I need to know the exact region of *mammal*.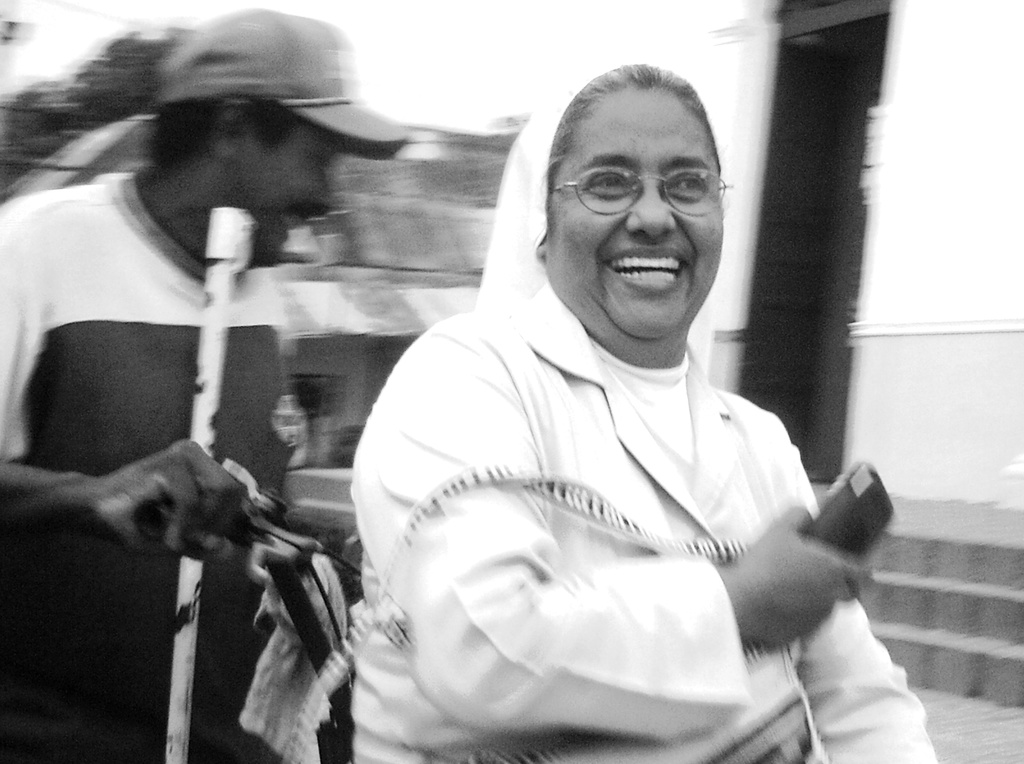
Region: select_region(278, 77, 897, 763).
